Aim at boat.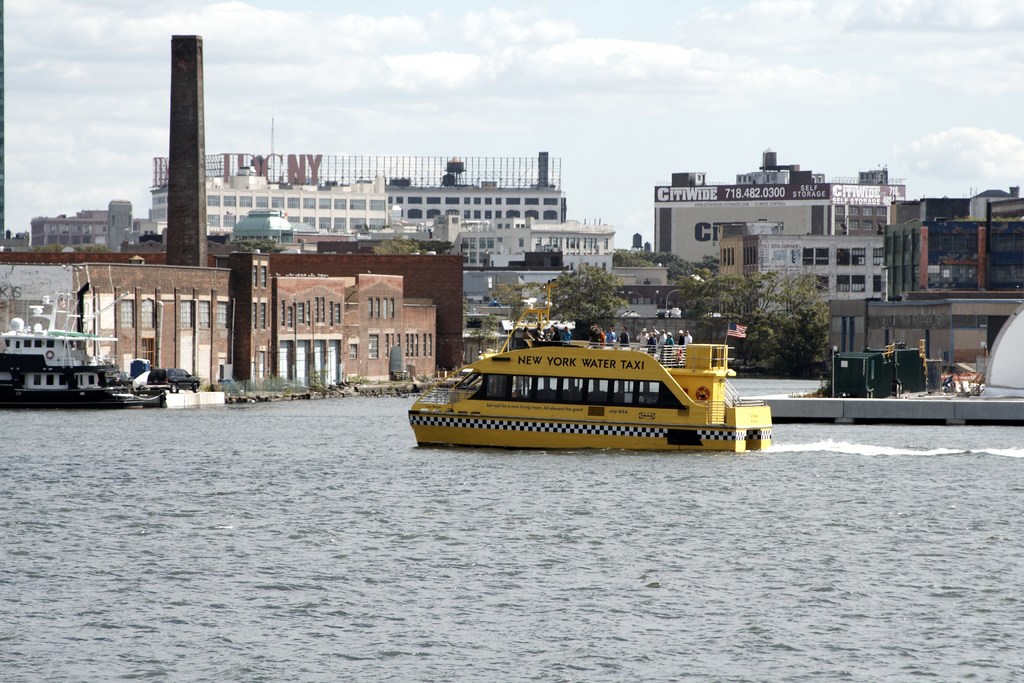
Aimed at bbox(392, 311, 785, 457).
